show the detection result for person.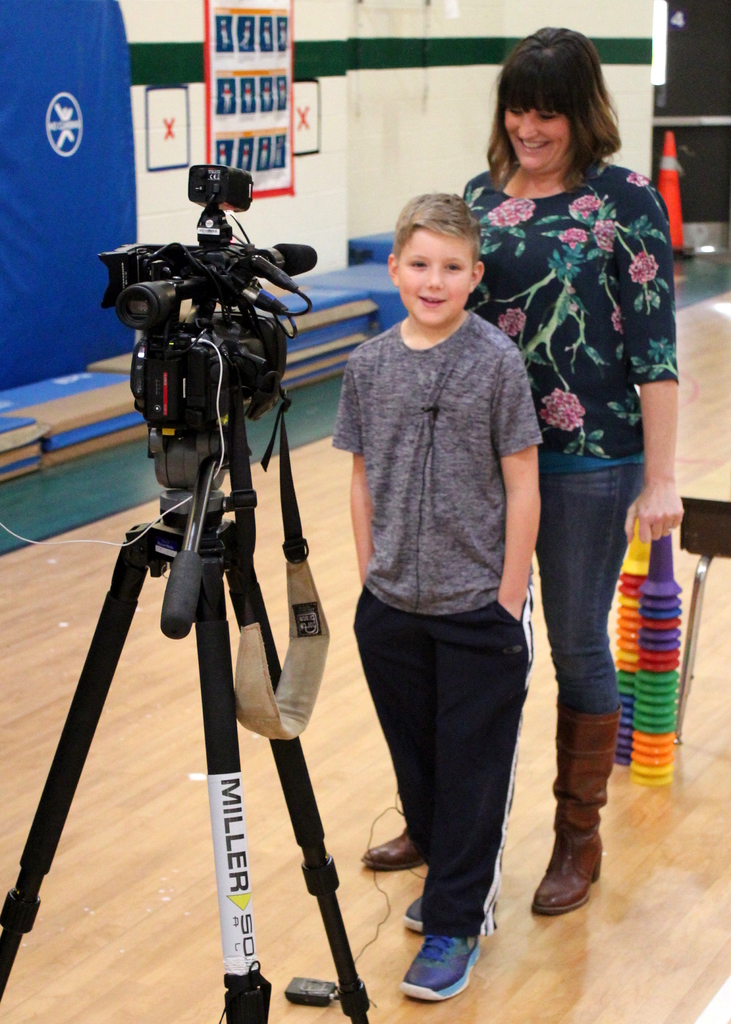
l=470, t=13, r=703, b=864.
